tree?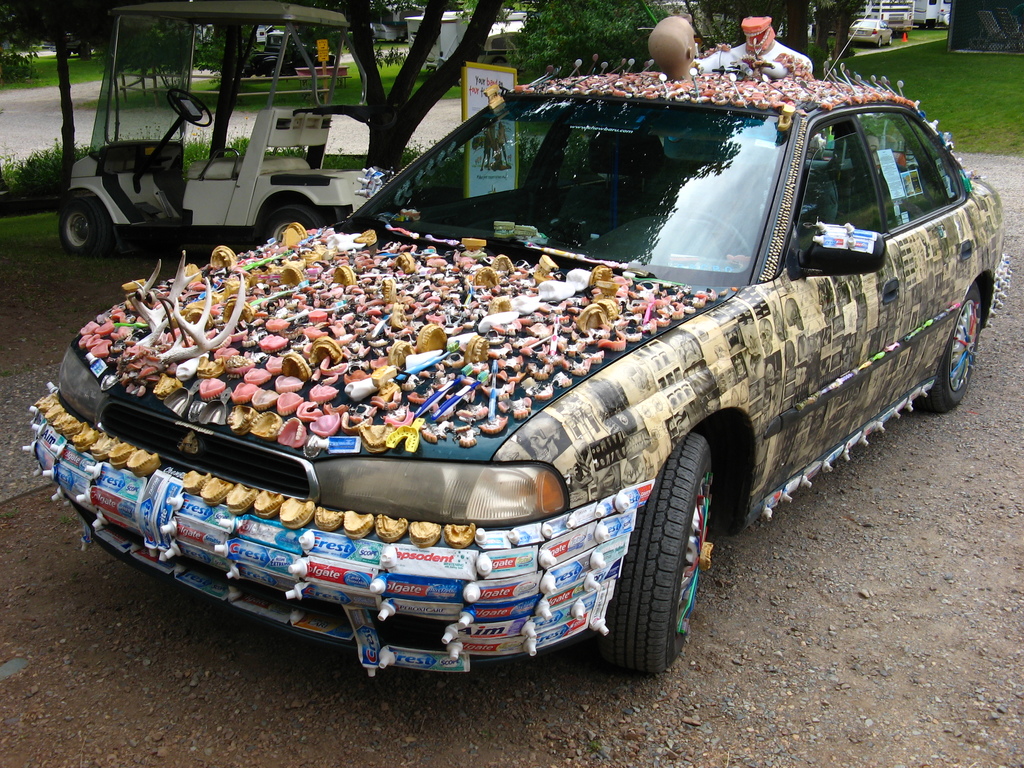
0,0,113,88
